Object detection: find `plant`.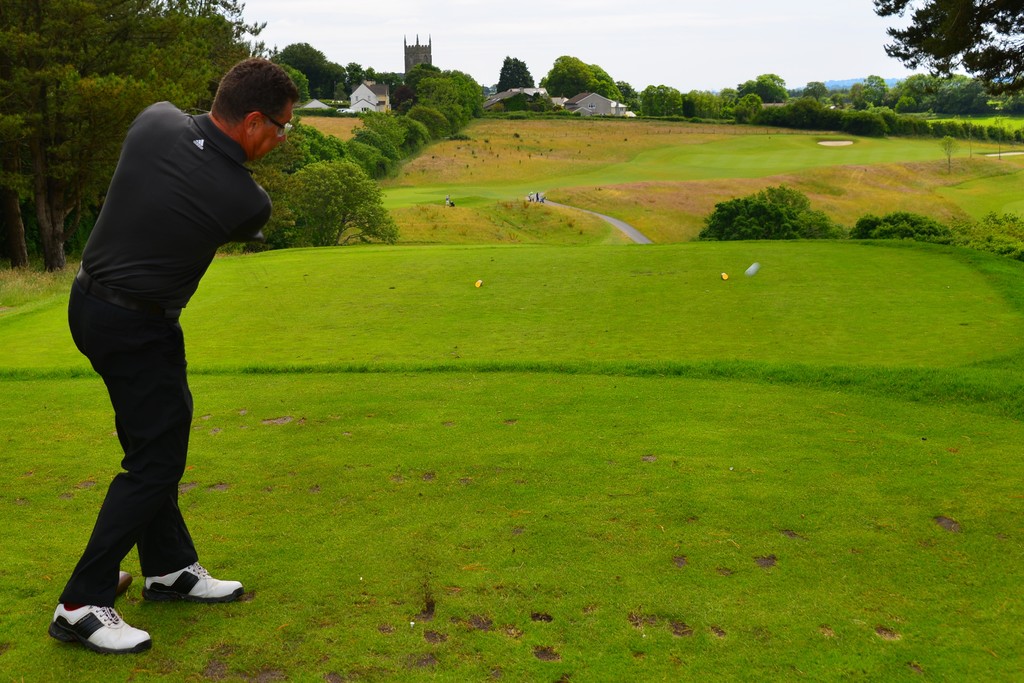
select_region(707, 167, 820, 241).
